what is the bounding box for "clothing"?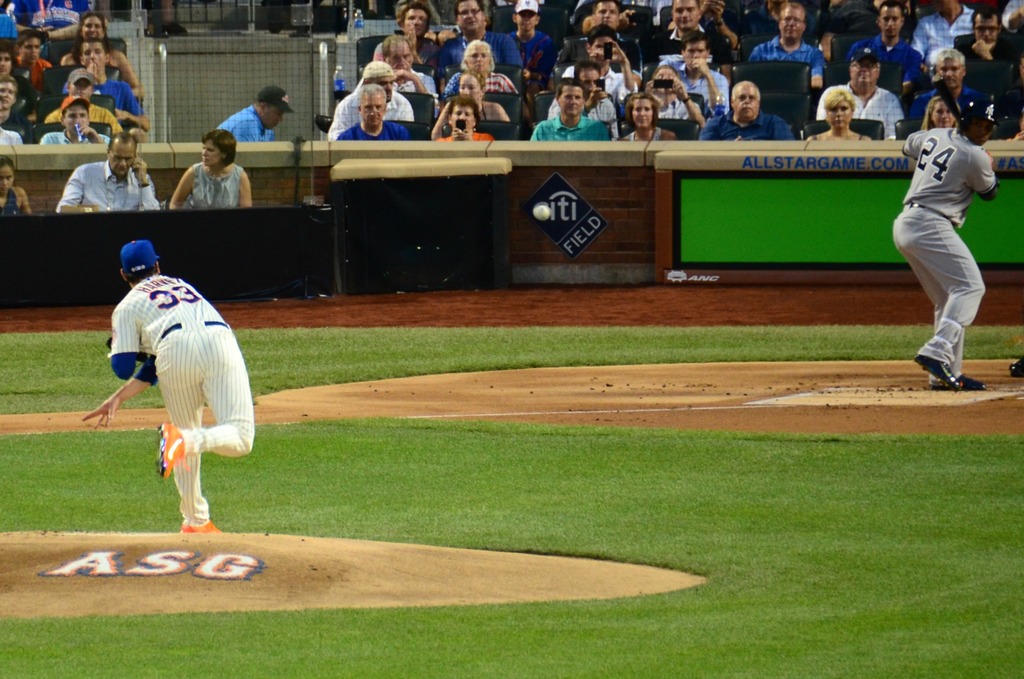
left=0, top=122, right=30, bottom=149.
